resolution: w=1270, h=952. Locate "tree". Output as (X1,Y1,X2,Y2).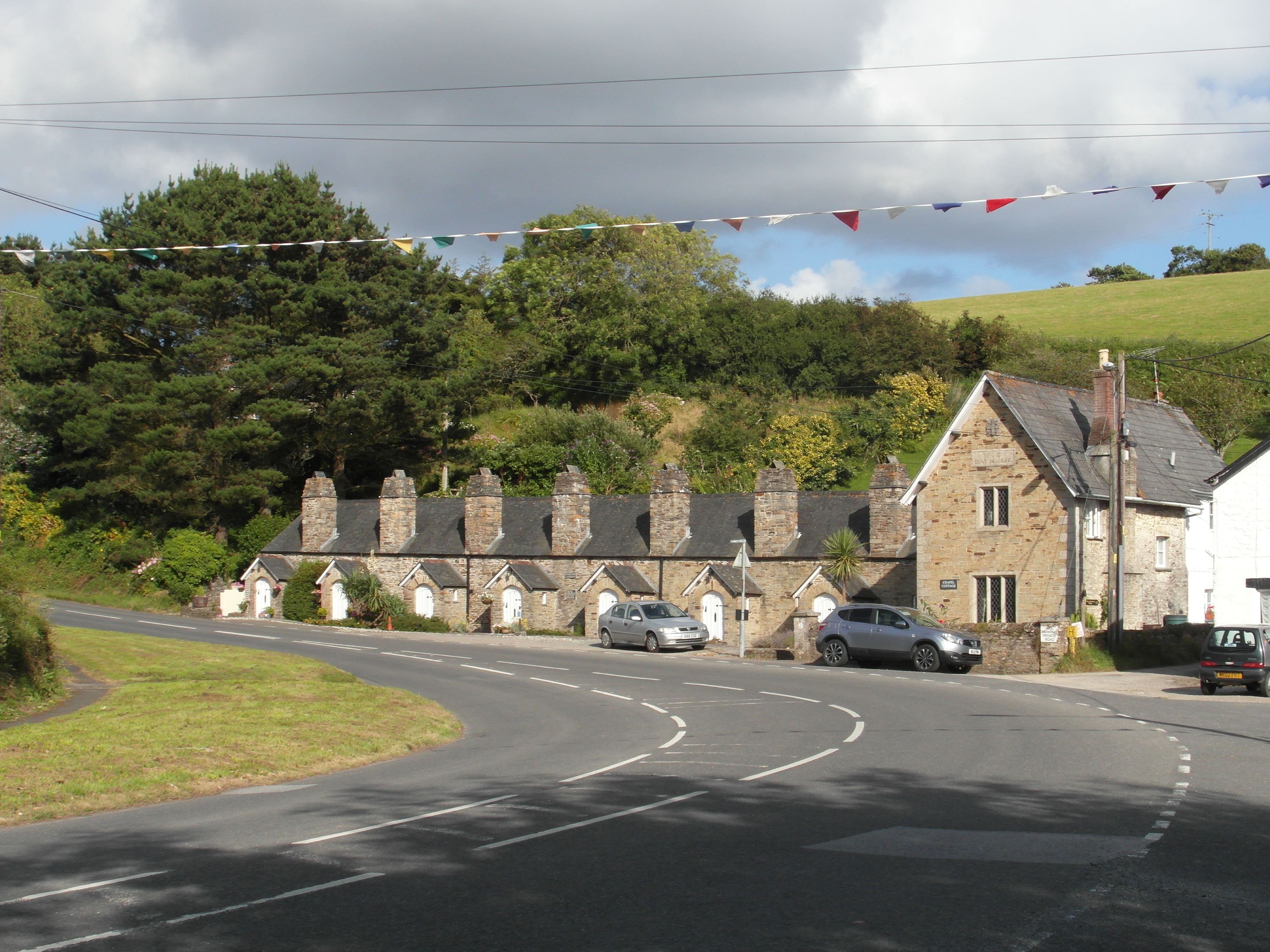
(4,55,178,199).
